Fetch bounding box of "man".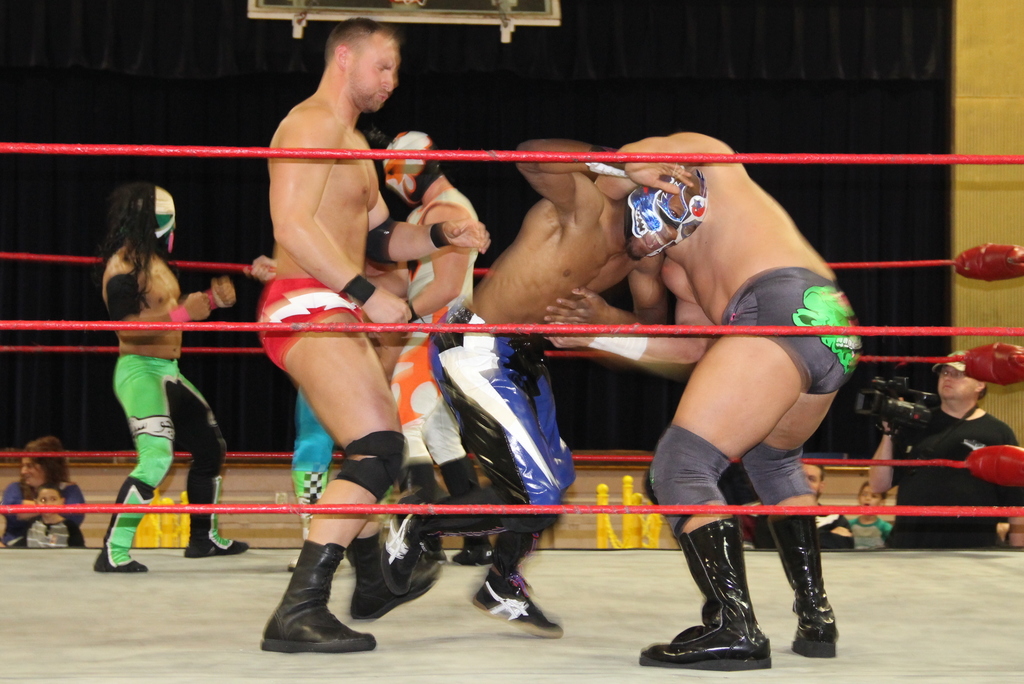
Bbox: crop(541, 131, 862, 672).
